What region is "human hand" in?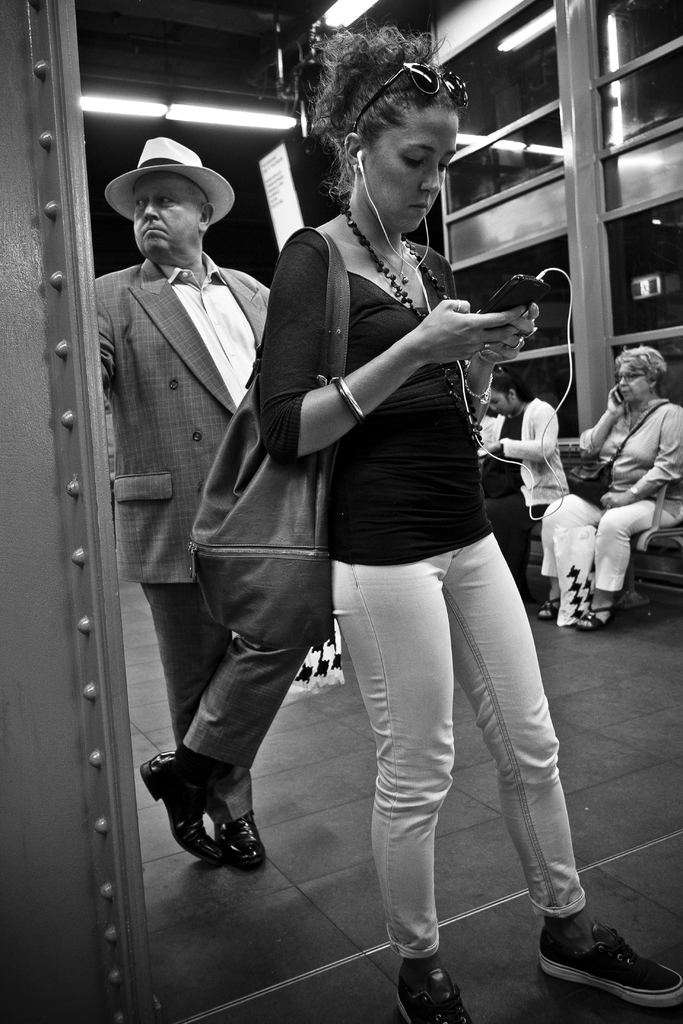
x1=605, y1=385, x2=629, y2=420.
